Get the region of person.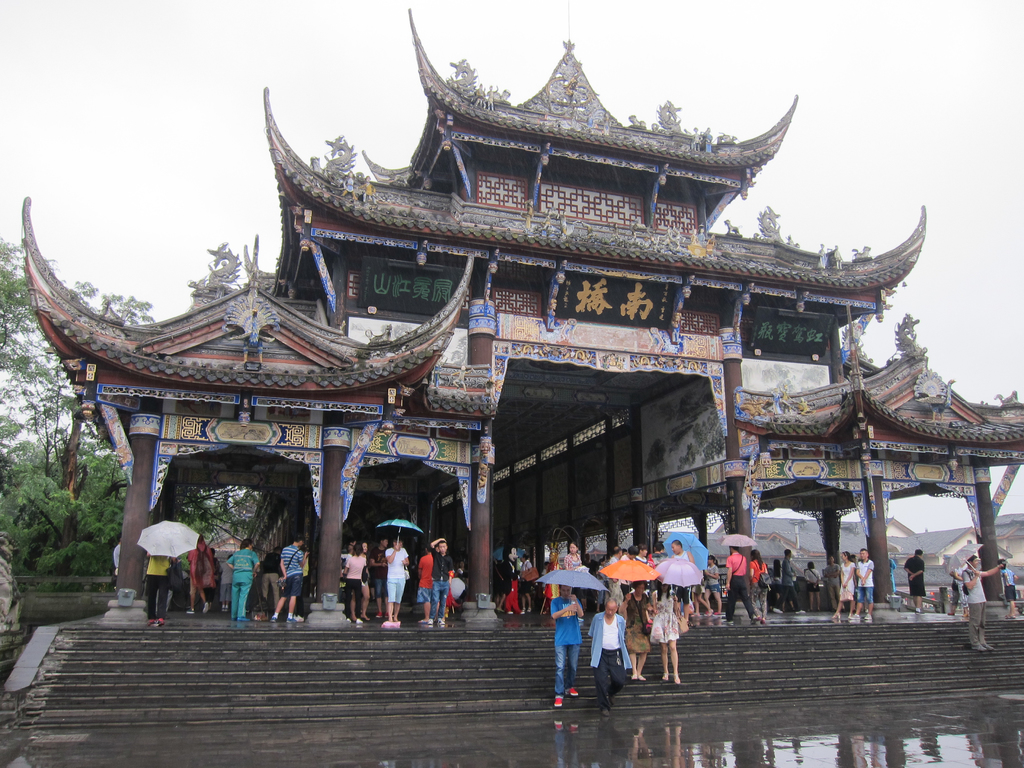
<bbox>527, 554, 534, 611</bbox>.
